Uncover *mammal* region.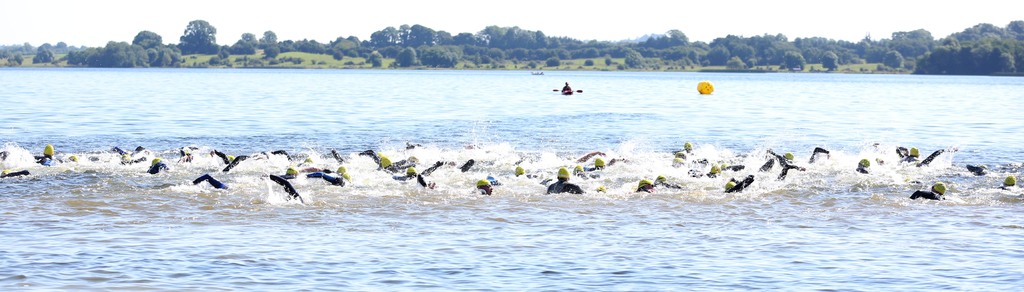
Uncovered: box=[566, 148, 605, 165].
